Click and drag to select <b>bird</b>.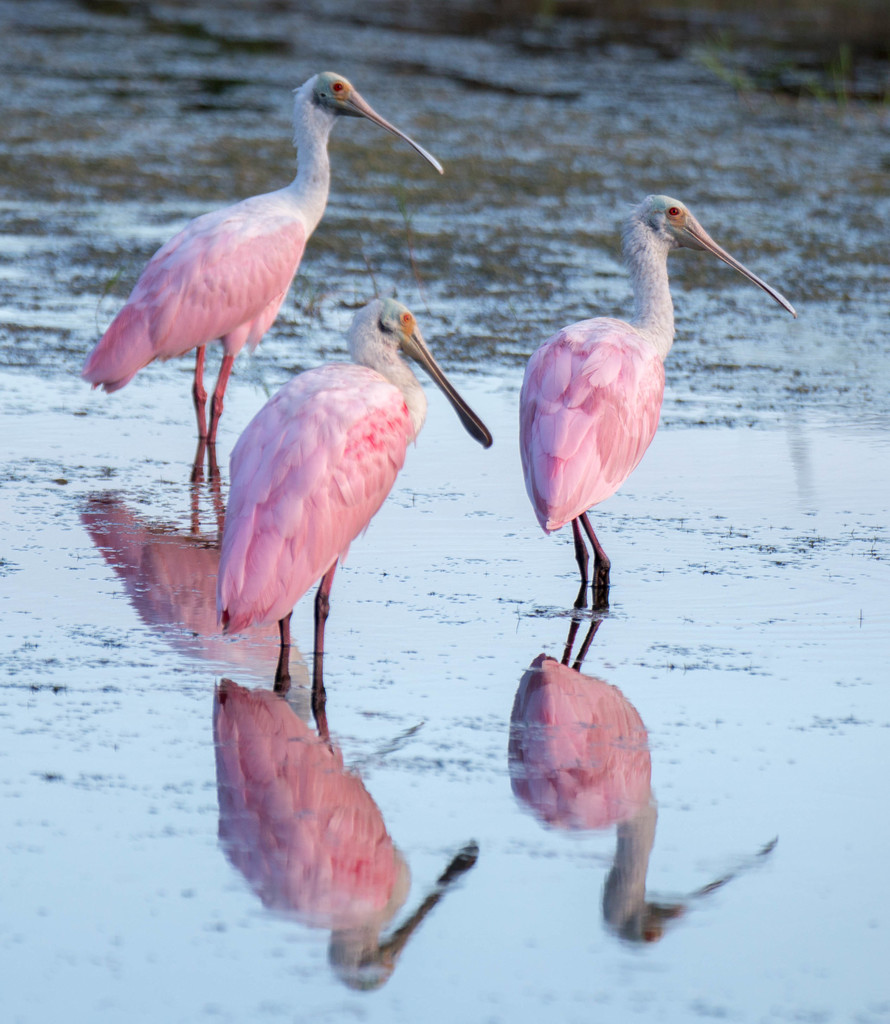
Selection: [left=506, top=188, right=789, bottom=594].
